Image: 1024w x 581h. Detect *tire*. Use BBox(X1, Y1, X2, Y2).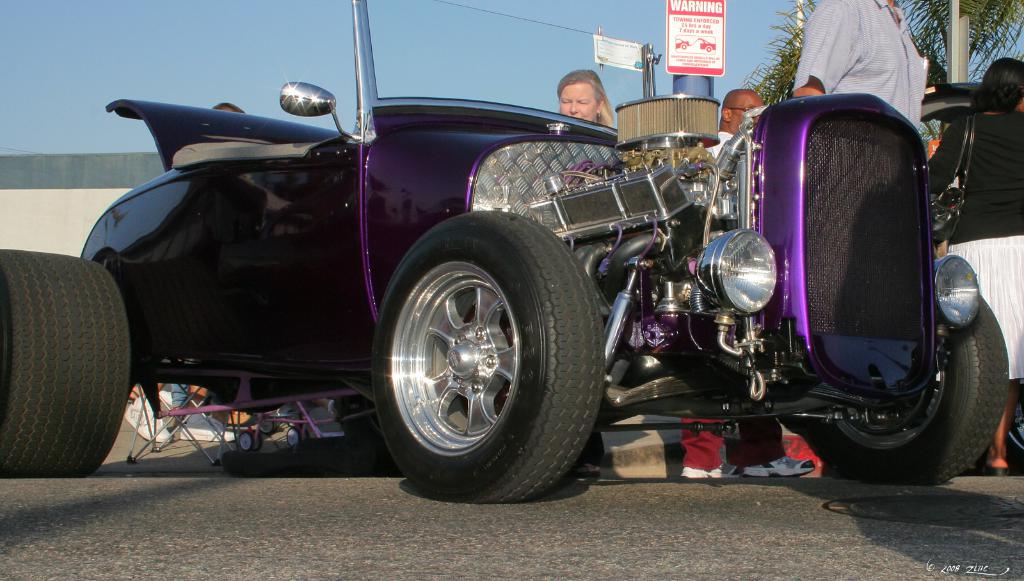
BBox(372, 211, 604, 505).
